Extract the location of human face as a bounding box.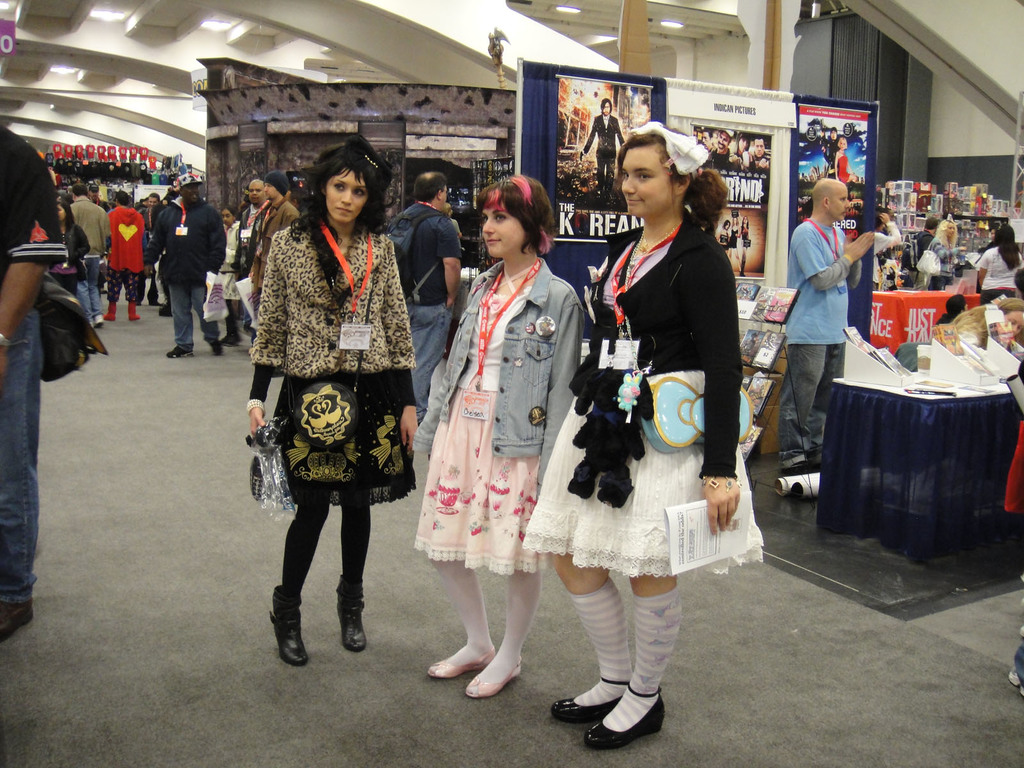
detection(480, 201, 524, 257).
